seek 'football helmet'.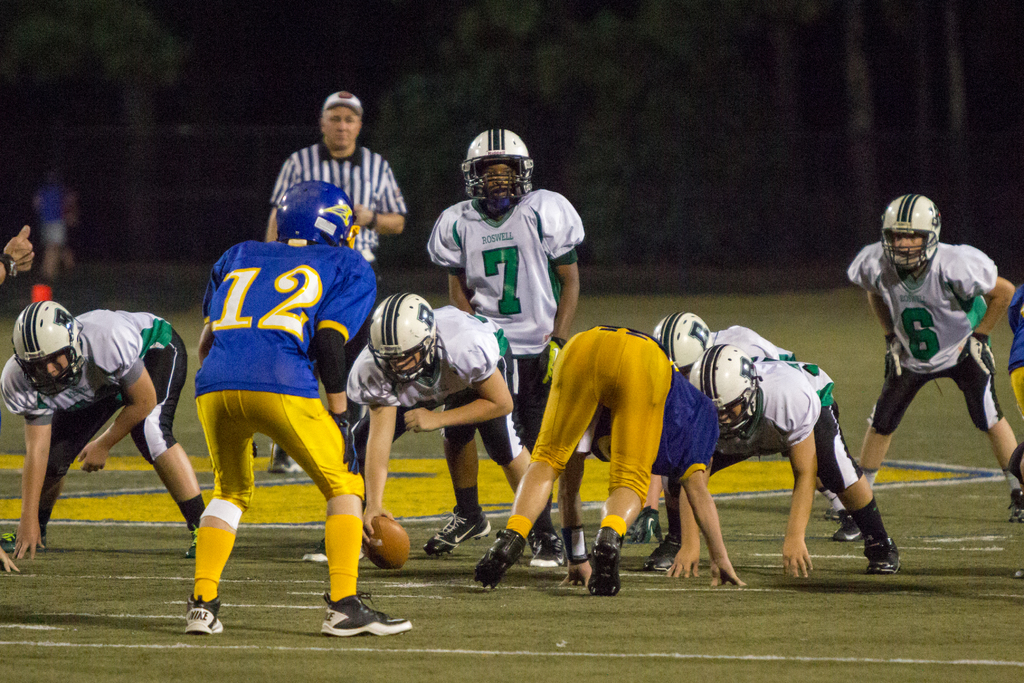
[left=879, top=188, right=947, bottom=279].
